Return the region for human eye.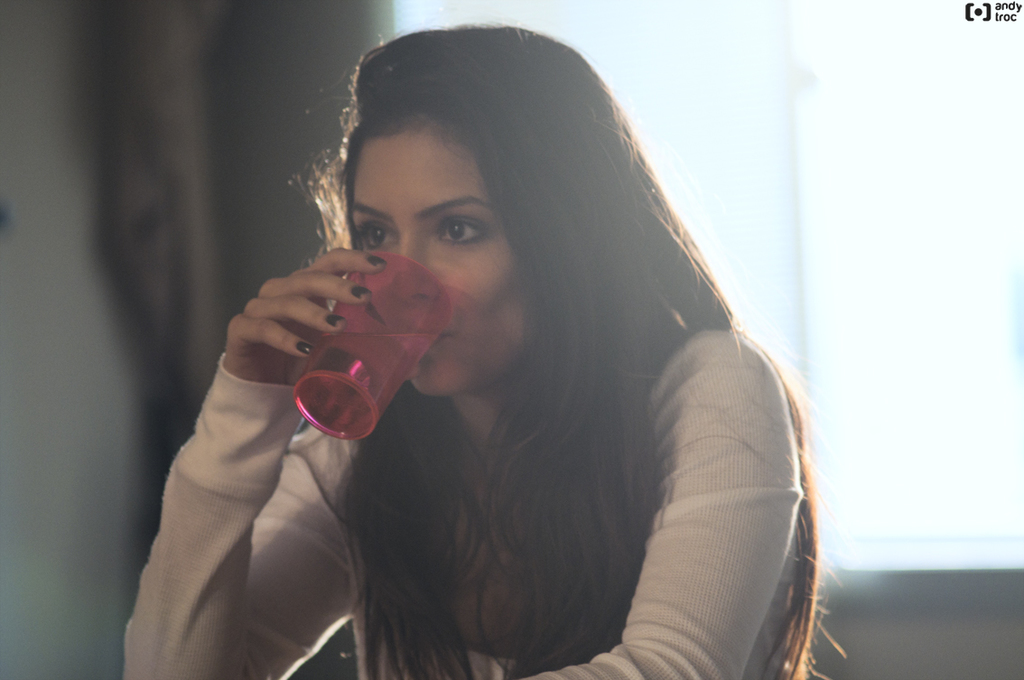
{"left": 439, "top": 214, "right": 493, "bottom": 247}.
